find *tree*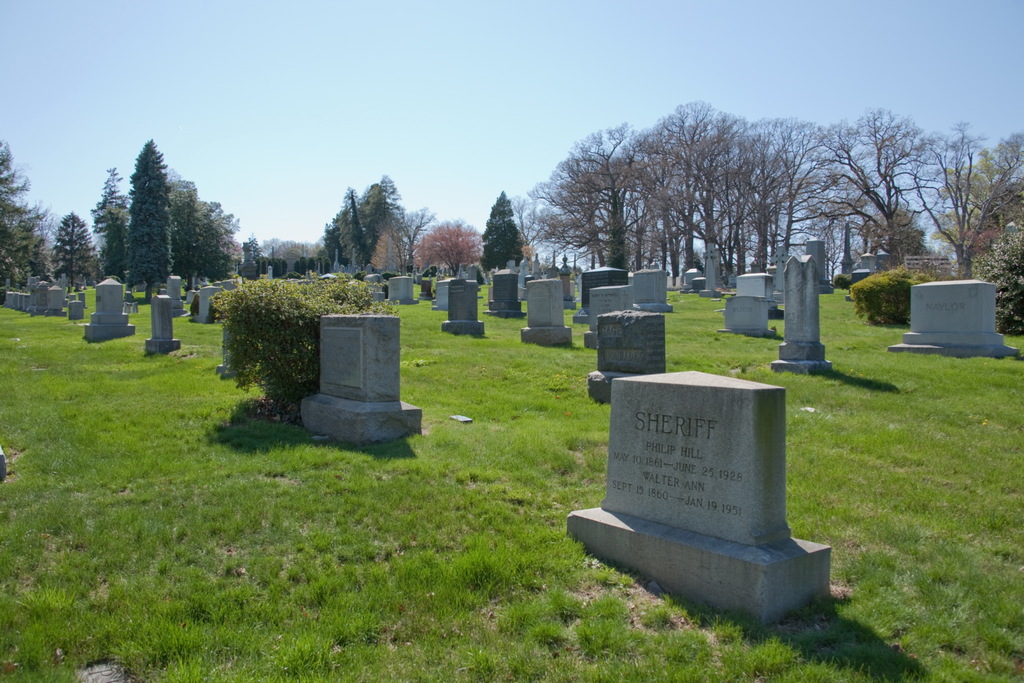
locate(0, 138, 45, 303)
